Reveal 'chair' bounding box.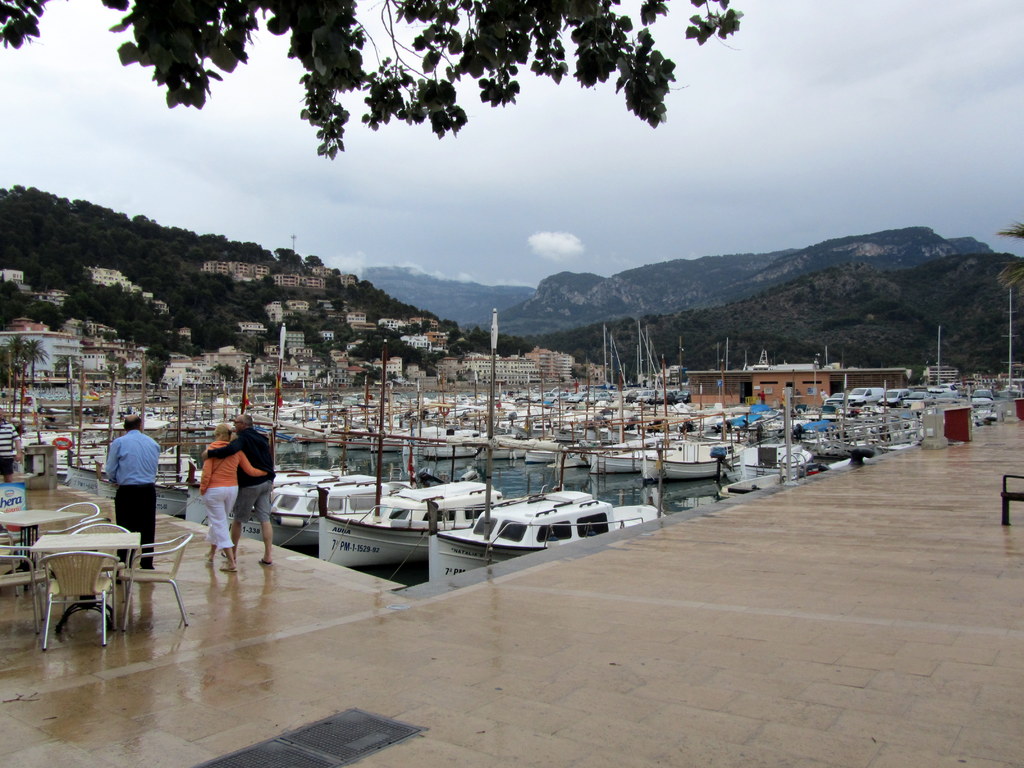
Revealed: Rect(0, 540, 54, 637).
